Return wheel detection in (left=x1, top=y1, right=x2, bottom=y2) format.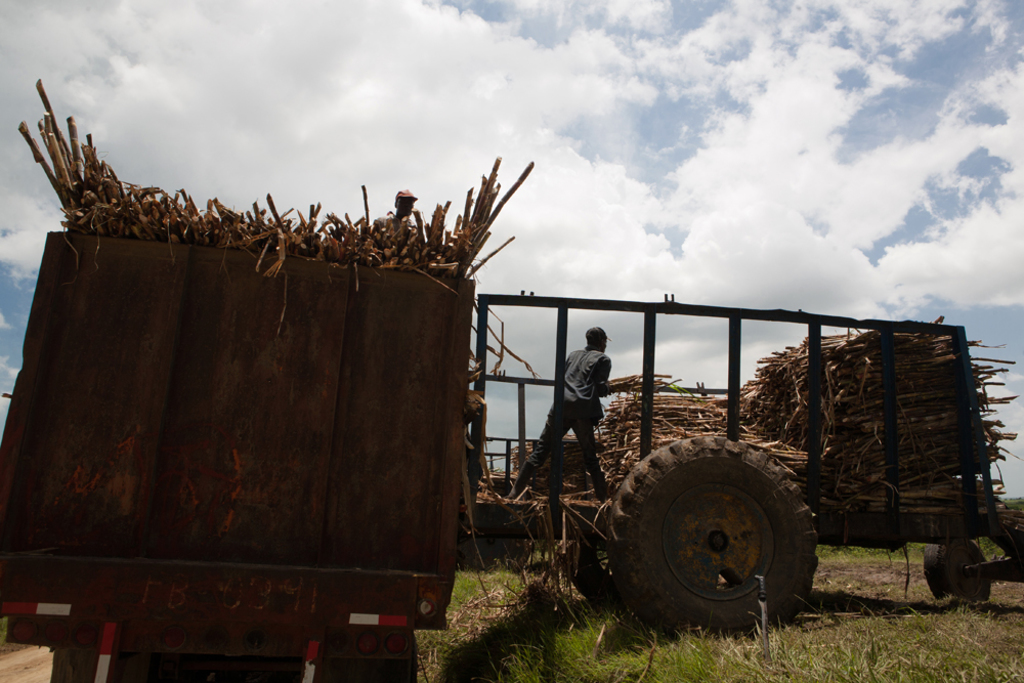
(left=563, top=538, right=633, bottom=615).
